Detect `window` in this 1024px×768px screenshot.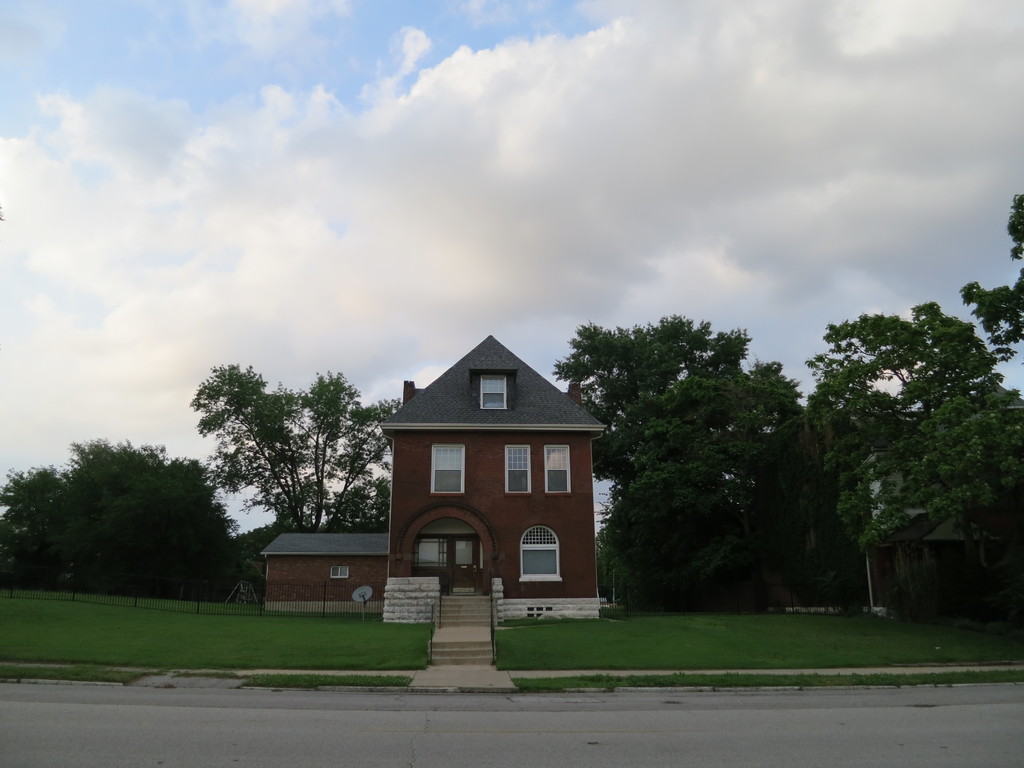
Detection: Rect(547, 445, 568, 493).
